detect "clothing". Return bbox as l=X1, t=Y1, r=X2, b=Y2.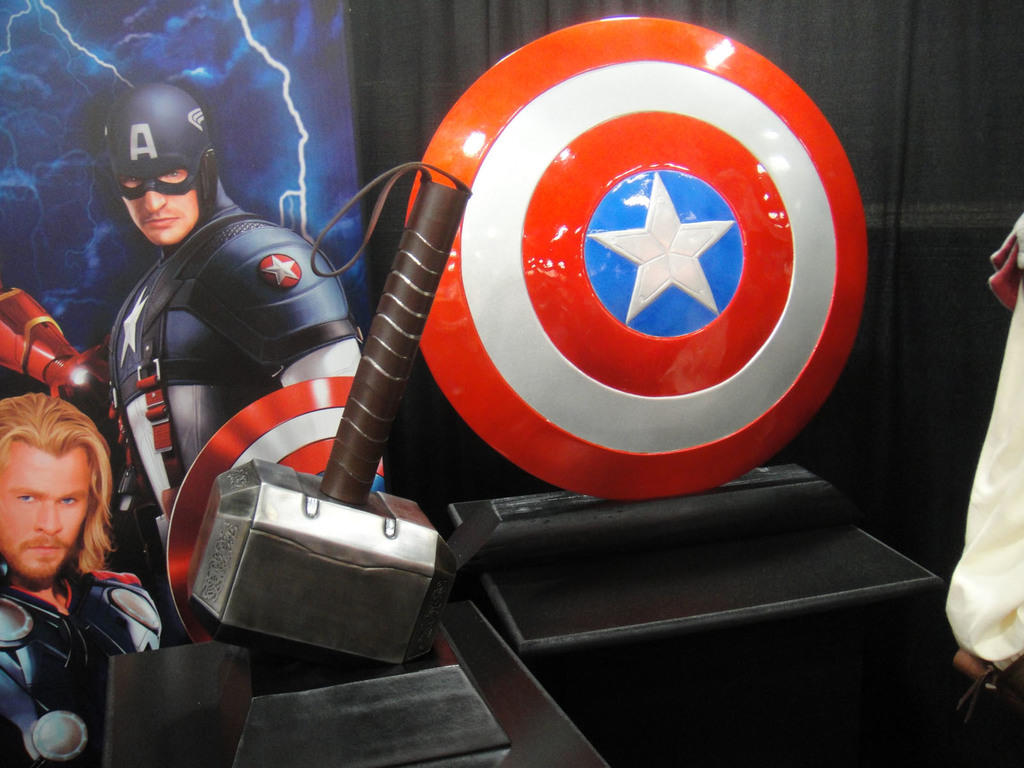
l=83, t=132, r=359, b=572.
